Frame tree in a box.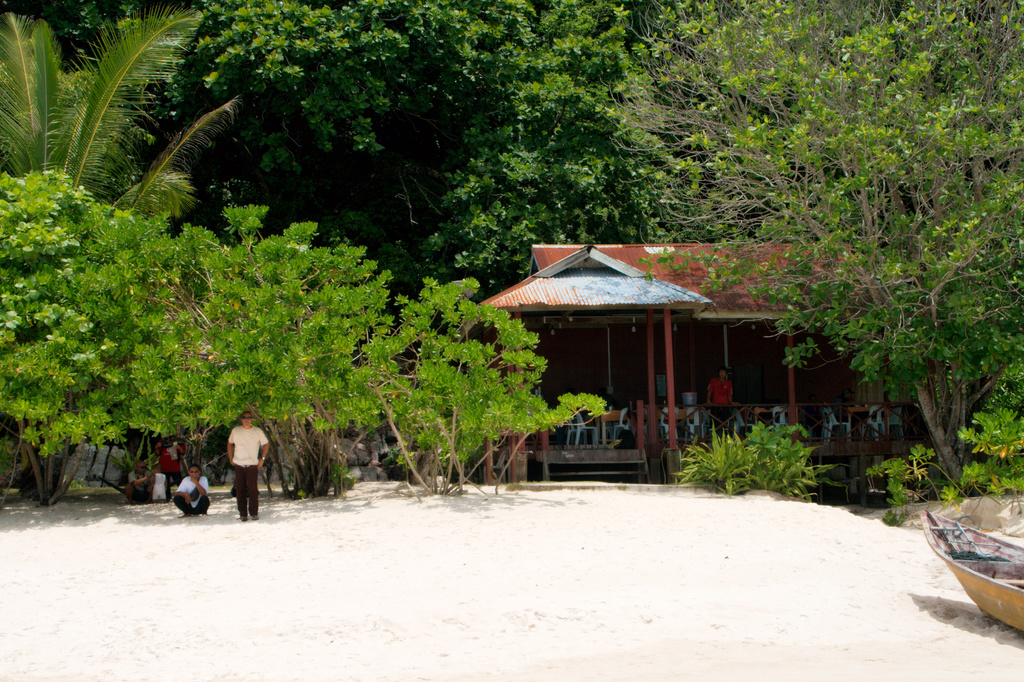
(360,275,609,504).
